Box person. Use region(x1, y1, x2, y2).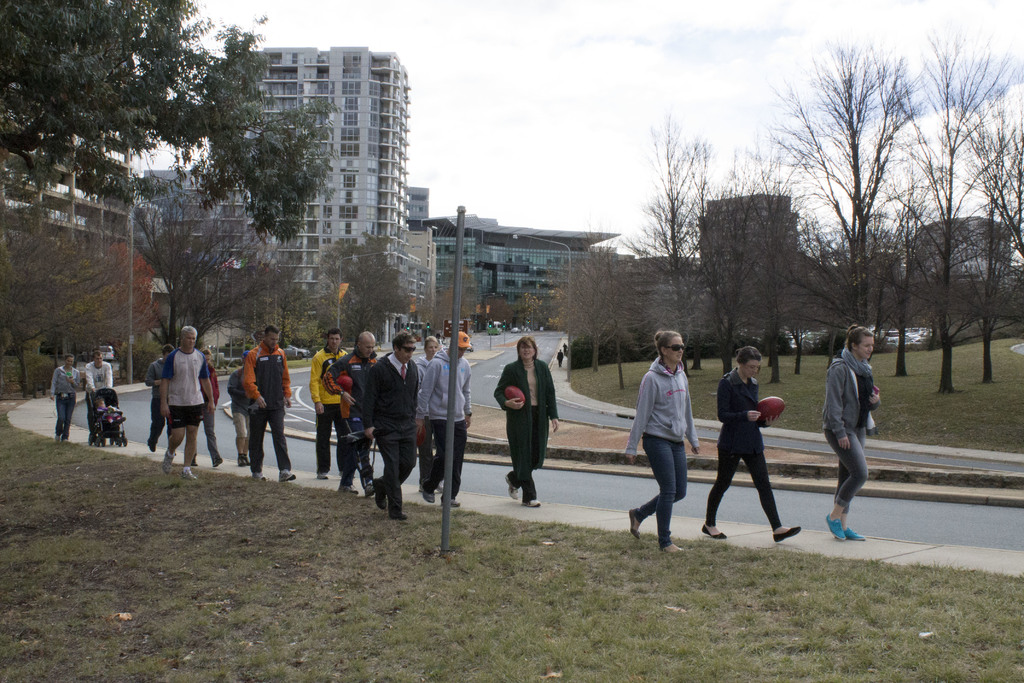
region(53, 352, 87, 438).
